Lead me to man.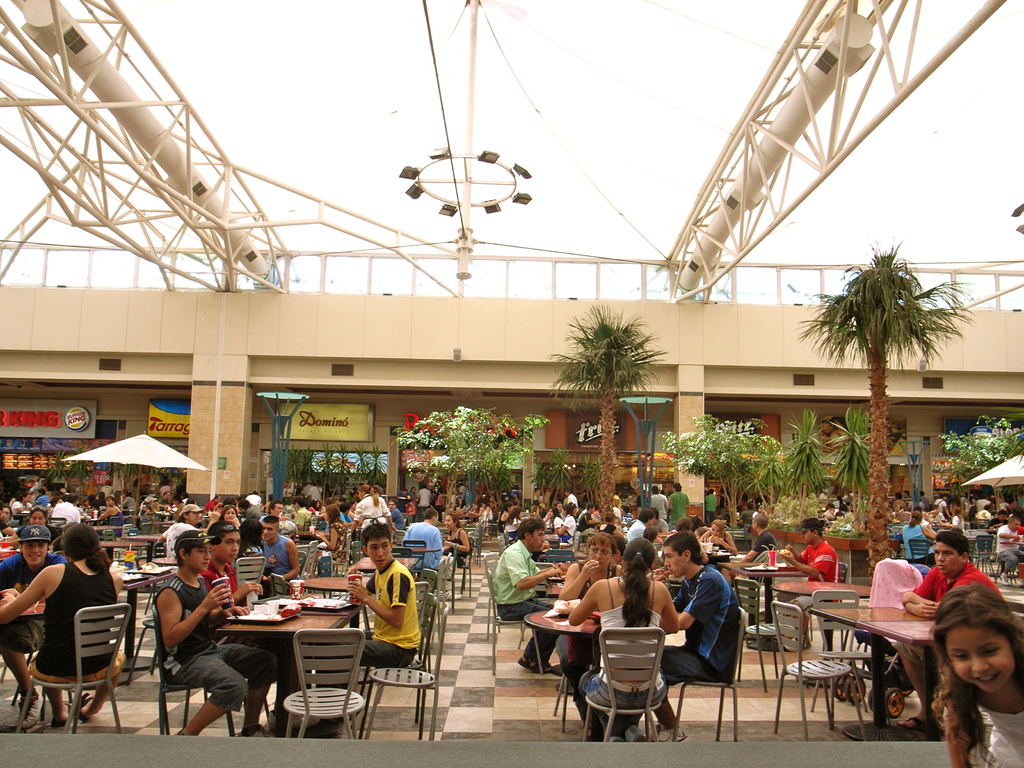
Lead to x1=159, y1=491, x2=170, y2=506.
